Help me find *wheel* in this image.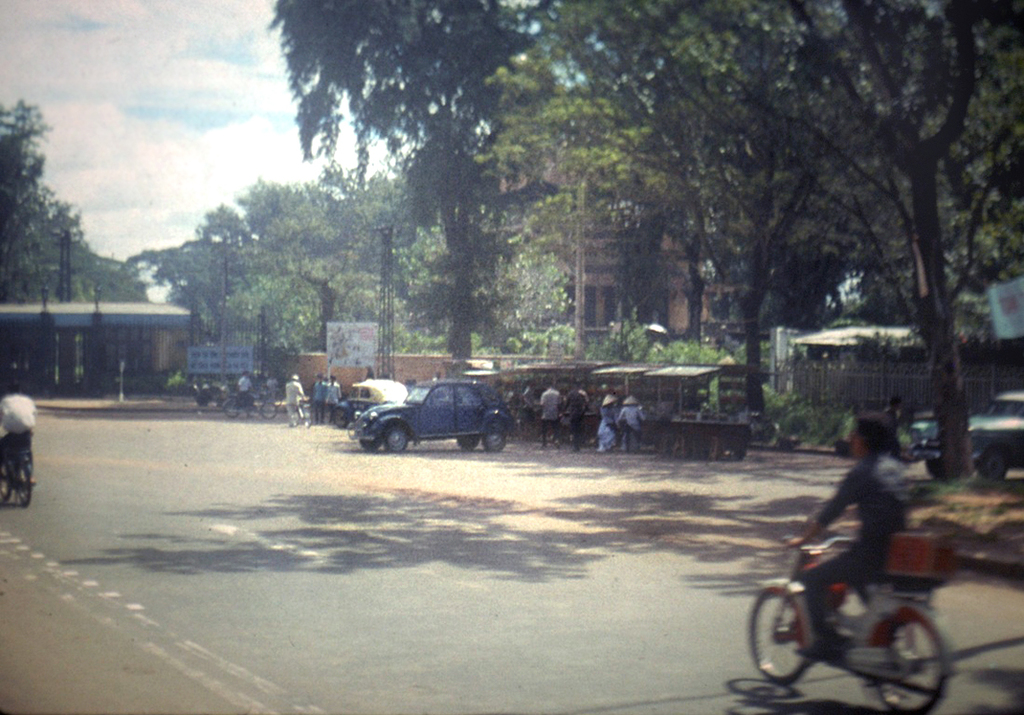
Found it: bbox=(458, 429, 478, 448).
